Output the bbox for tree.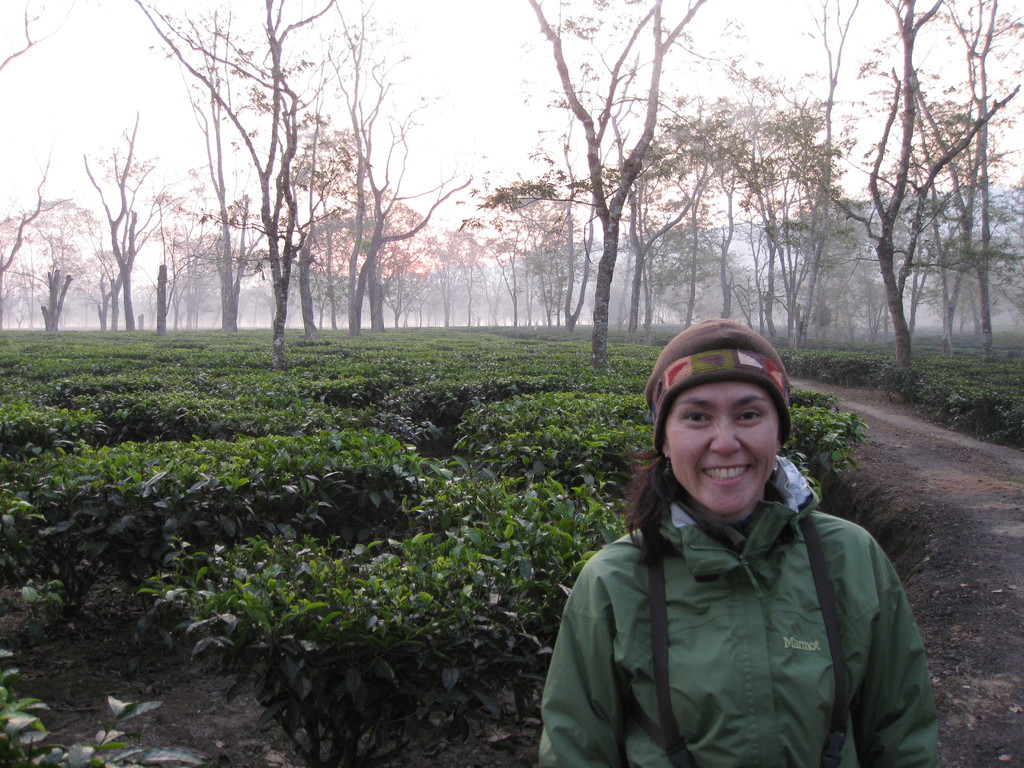
{"x1": 481, "y1": 246, "x2": 508, "y2": 326}.
